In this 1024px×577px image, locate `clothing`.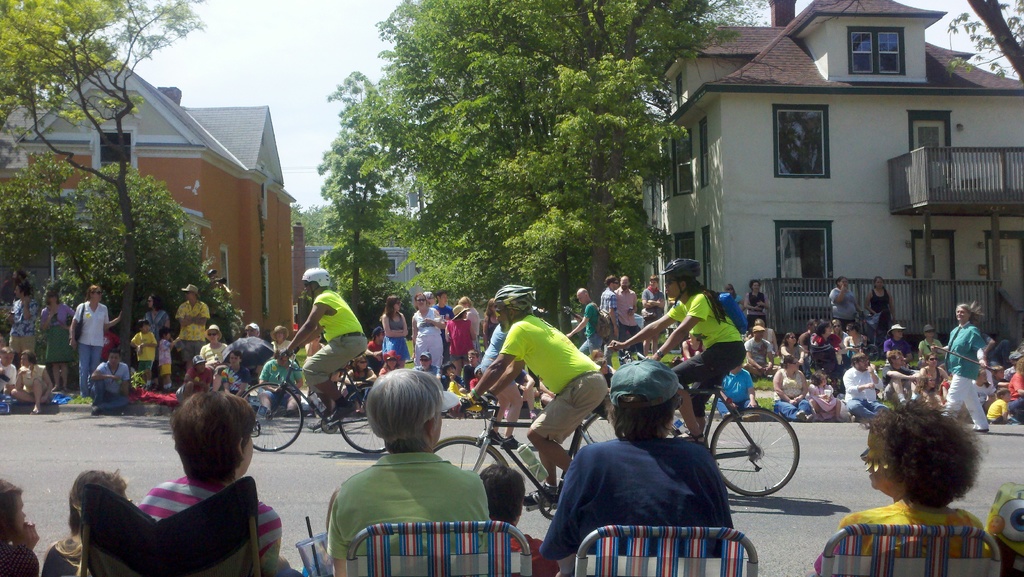
Bounding box: BBox(811, 380, 838, 413).
